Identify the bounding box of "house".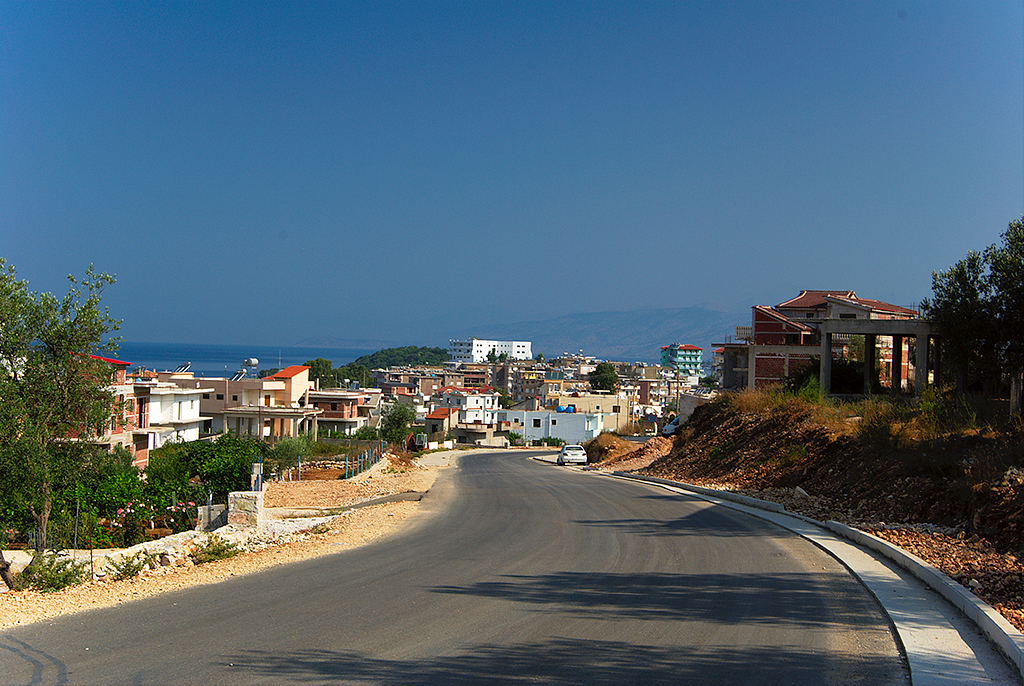
<box>490,402,592,457</box>.
